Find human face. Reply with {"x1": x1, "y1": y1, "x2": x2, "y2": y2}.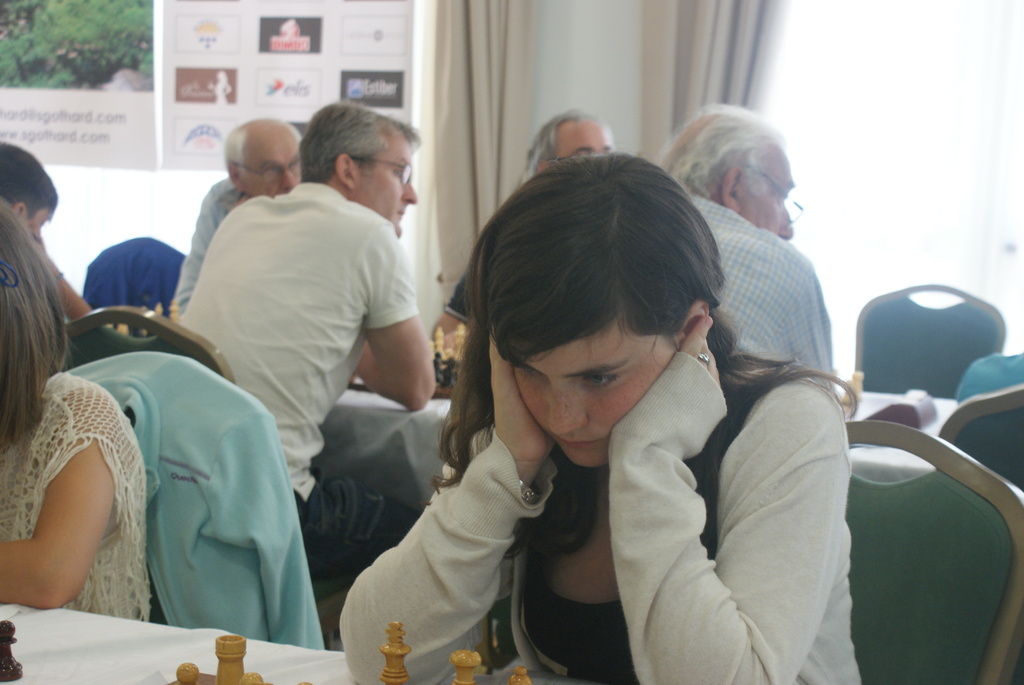
{"x1": 503, "y1": 323, "x2": 683, "y2": 468}.
